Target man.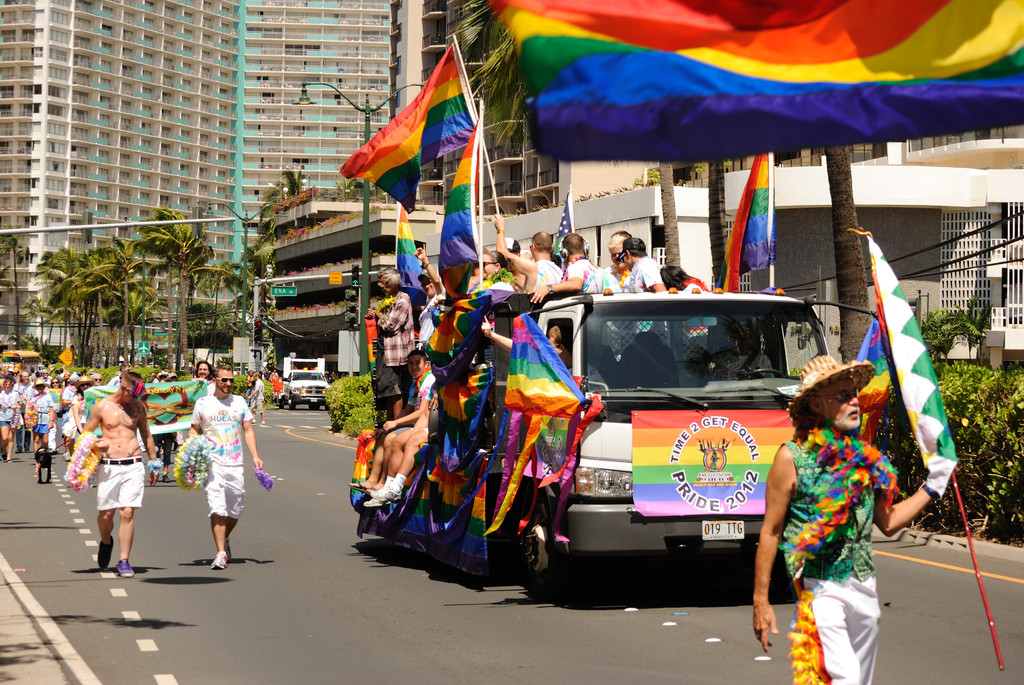
Target region: x1=361 y1=265 x2=416 y2=420.
